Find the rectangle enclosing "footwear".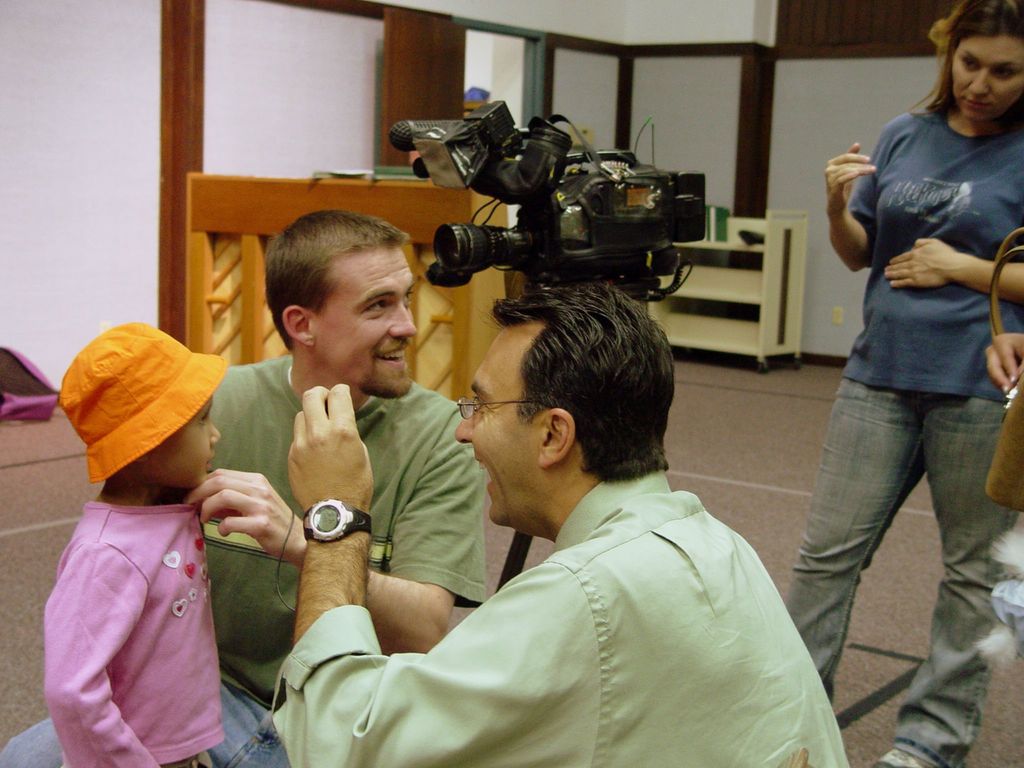
(left=872, top=747, right=940, bottom=767).
